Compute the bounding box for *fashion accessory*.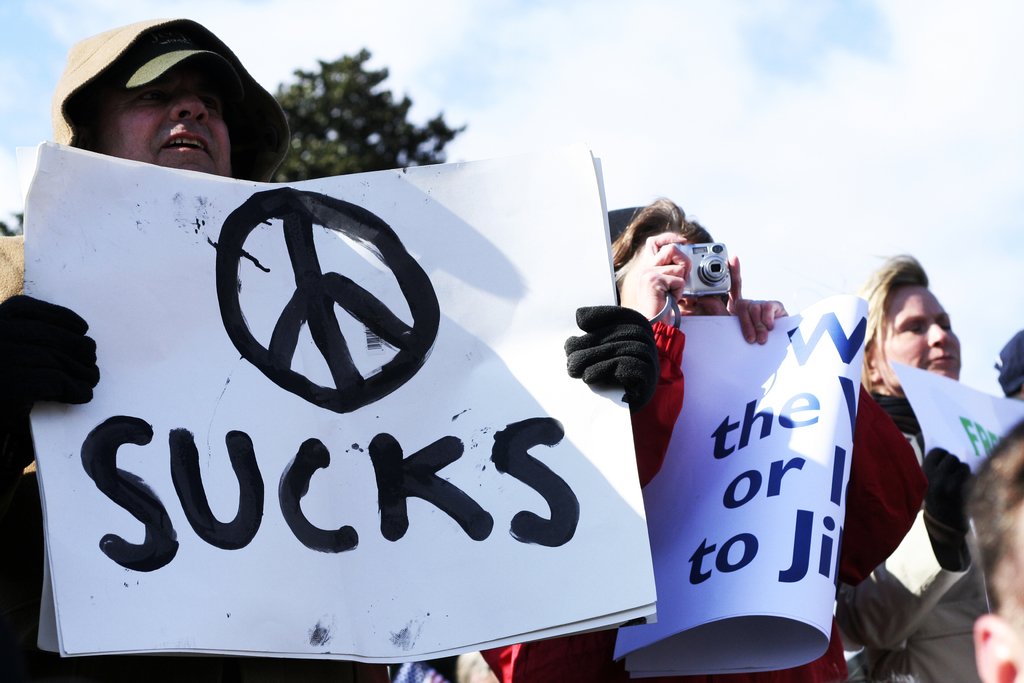
box(74, 42, 244, 111).
